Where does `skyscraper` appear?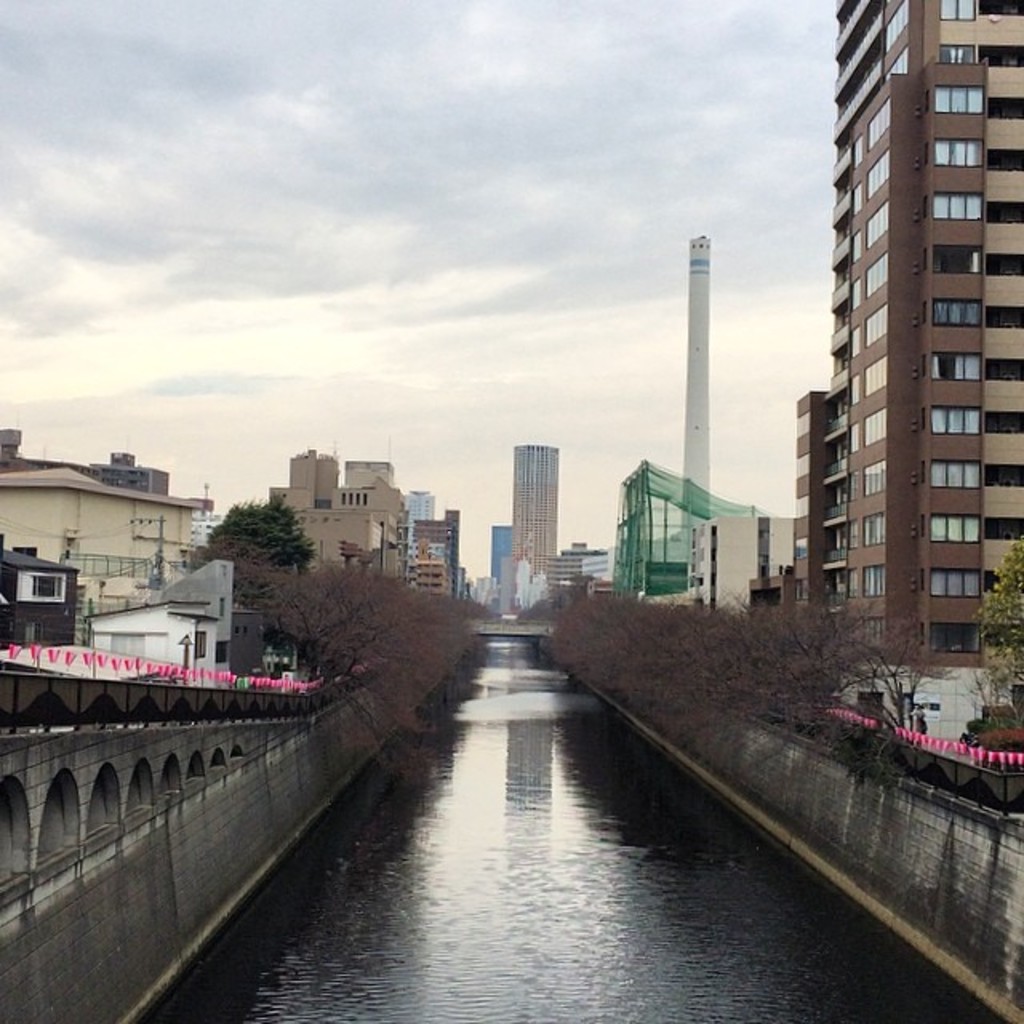
Appears at {"x1": 826, "y1": 0, "x2": 1022, "y2": 688}.
